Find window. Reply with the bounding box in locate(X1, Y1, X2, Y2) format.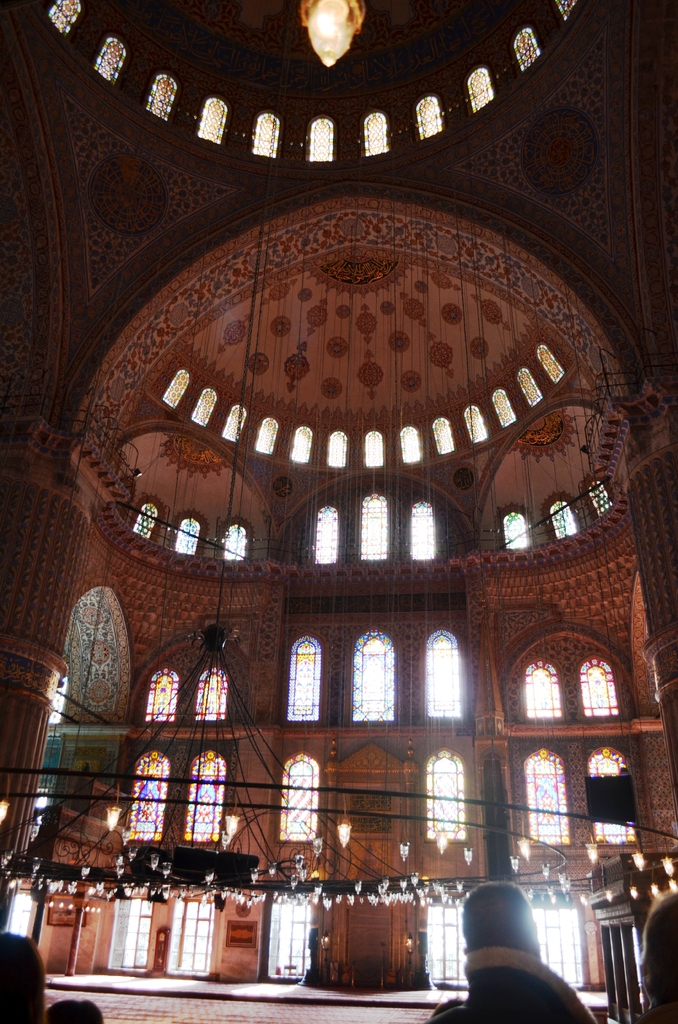
locate(325, 428, 350, 467).
